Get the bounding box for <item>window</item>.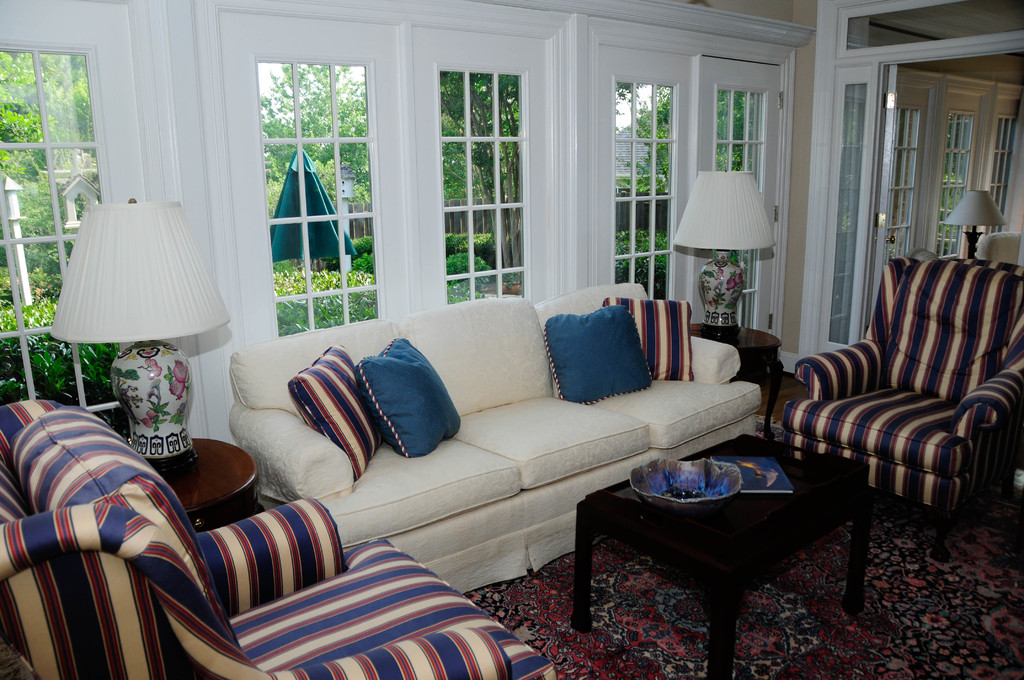
x1=939, y1=95, x2=985, y2=254.
